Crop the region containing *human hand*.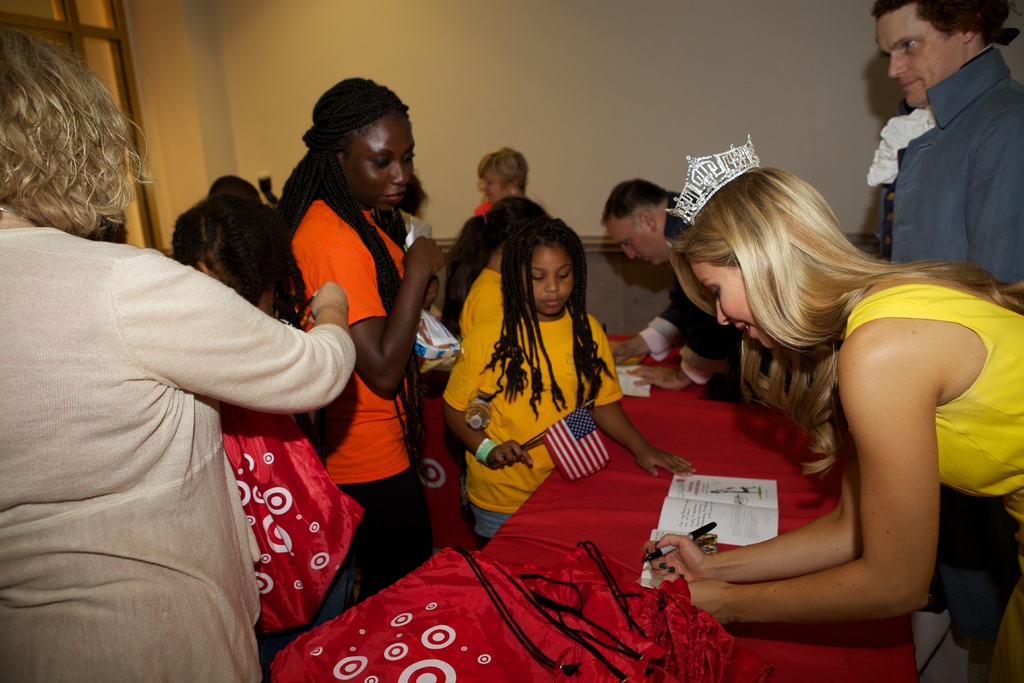
Crop region: 650 539 748 596.
